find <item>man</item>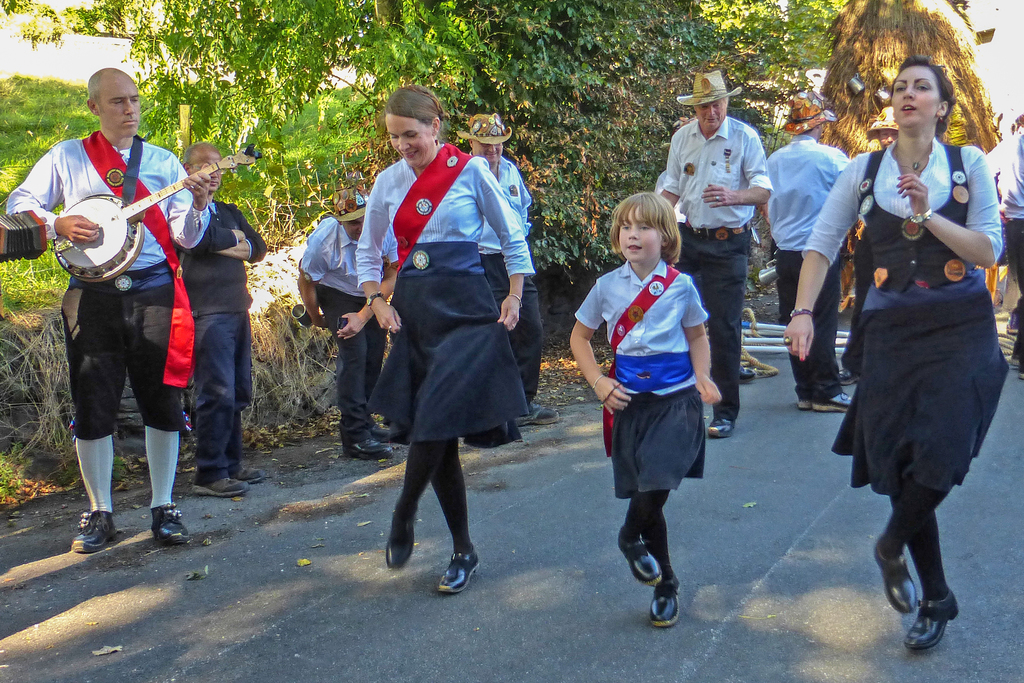
(left=46, top=85, right=200, bottom=548)
